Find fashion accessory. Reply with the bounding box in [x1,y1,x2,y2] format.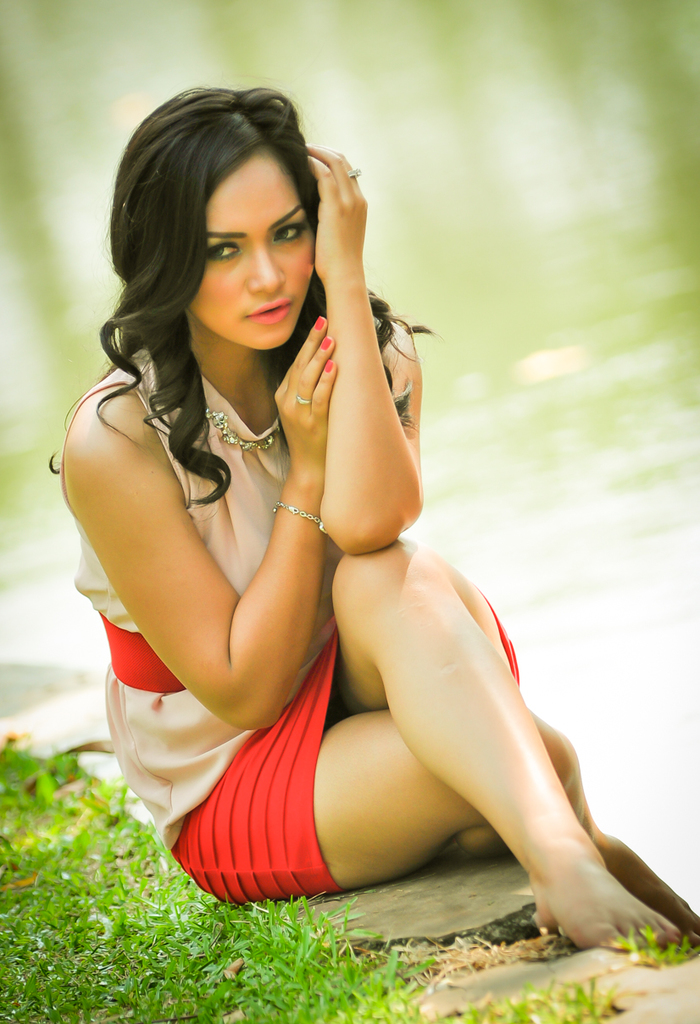
[292,393,311,411].
